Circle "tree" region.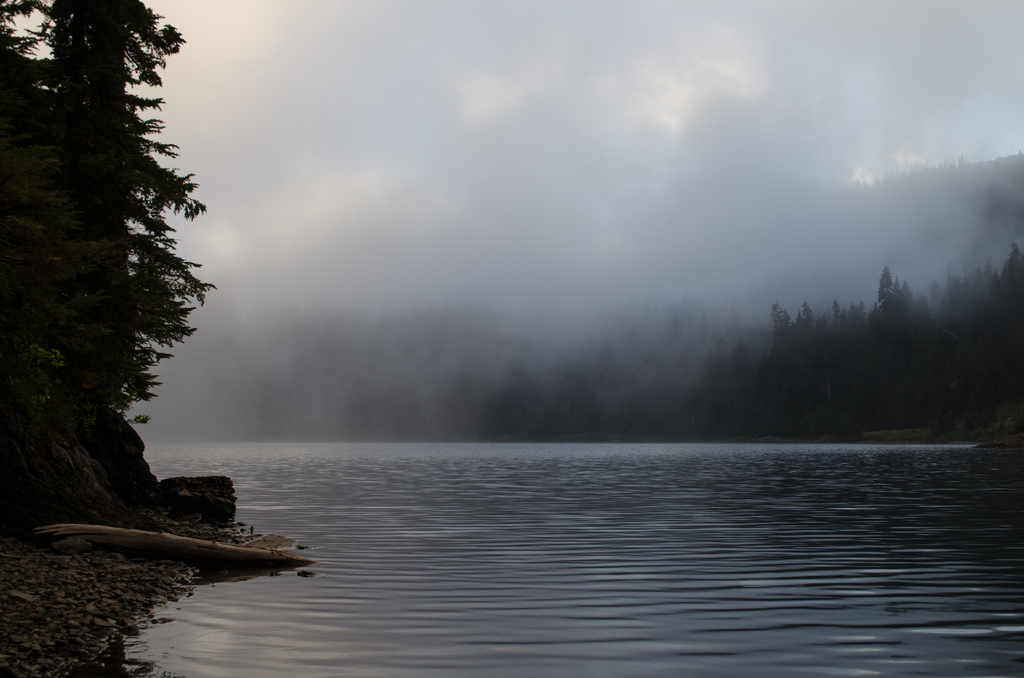
Region: {"x1": 2, "y1": 0, "x2": 221, "y2": 423}.
